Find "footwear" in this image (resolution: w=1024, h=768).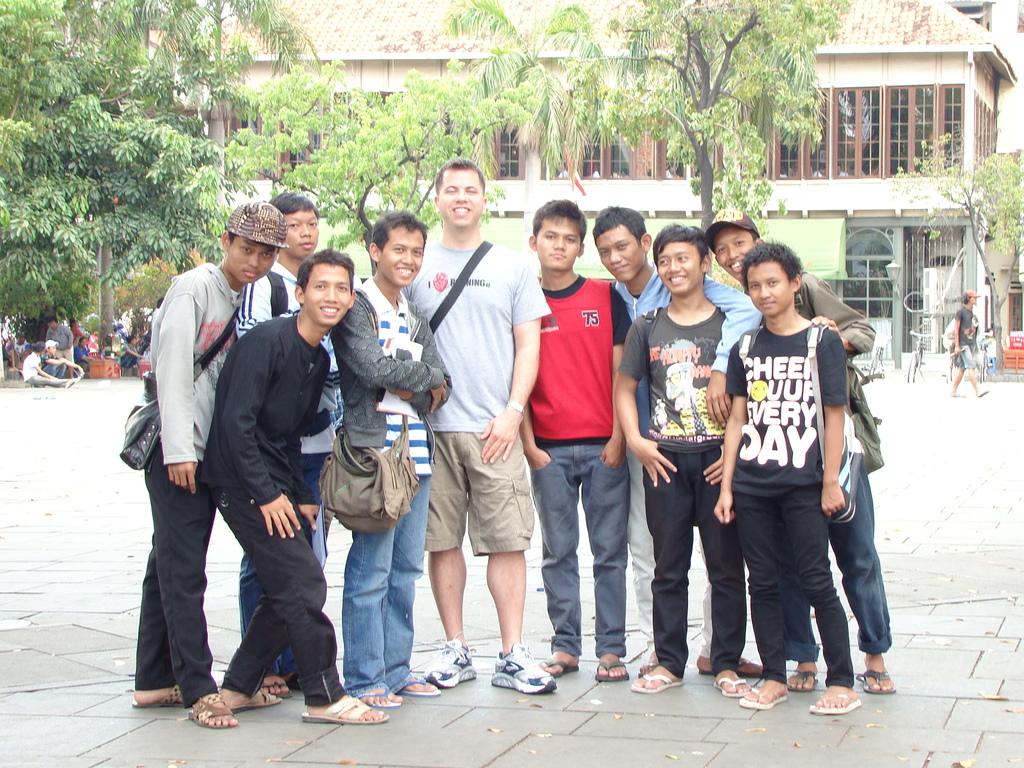
(952,394,961,398).
